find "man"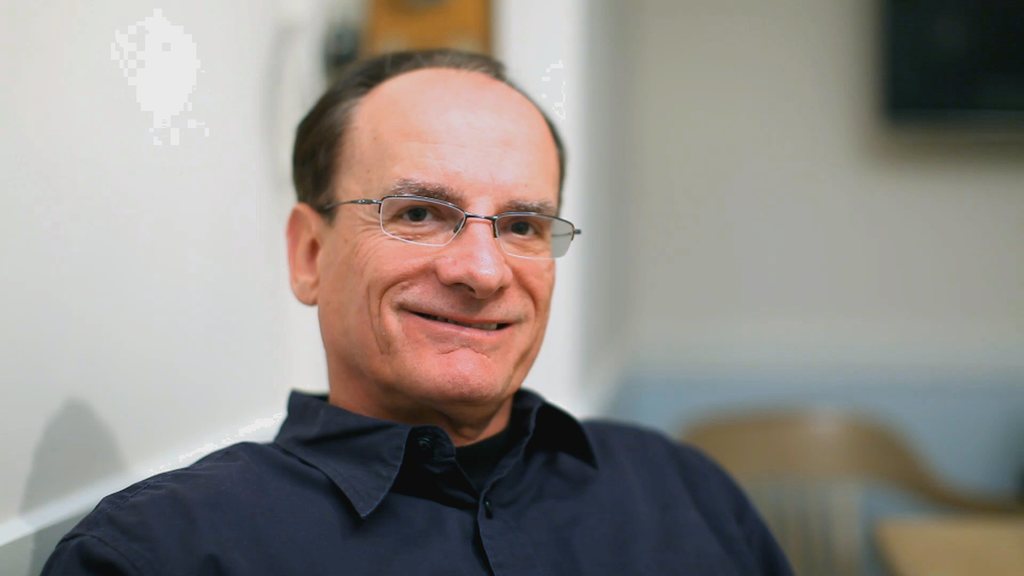
[left=69, top=57, right=841, bottom=569]
